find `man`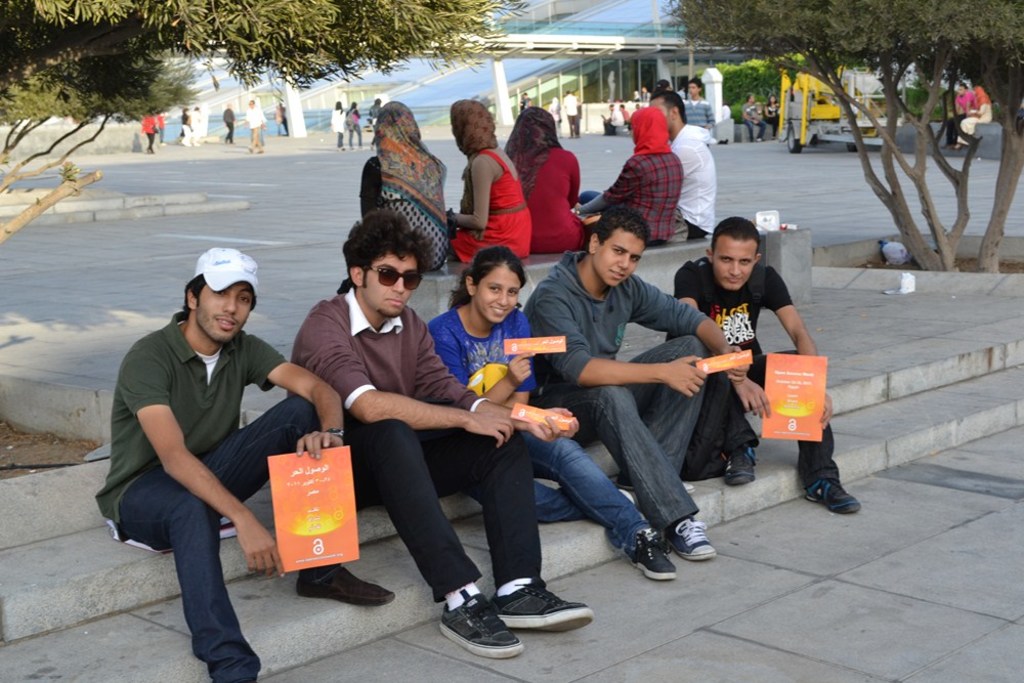
[x1=288, y1=204, x2=599, y2=659]
